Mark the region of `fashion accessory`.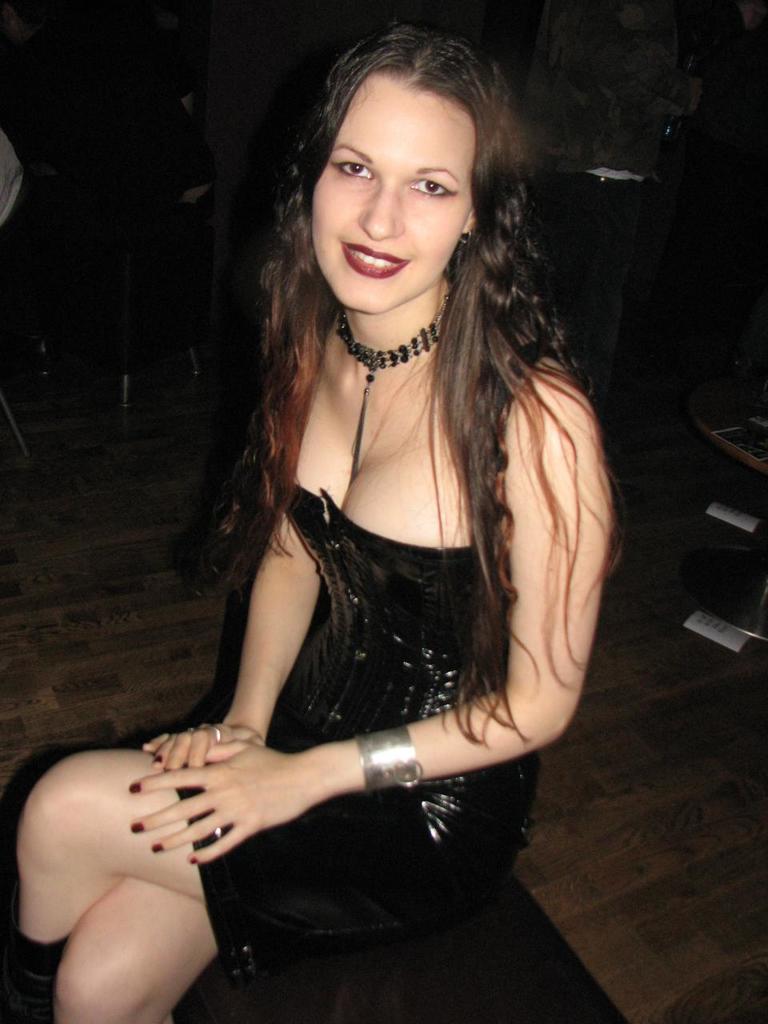
Region: crop(348, 722, 422, 796).
